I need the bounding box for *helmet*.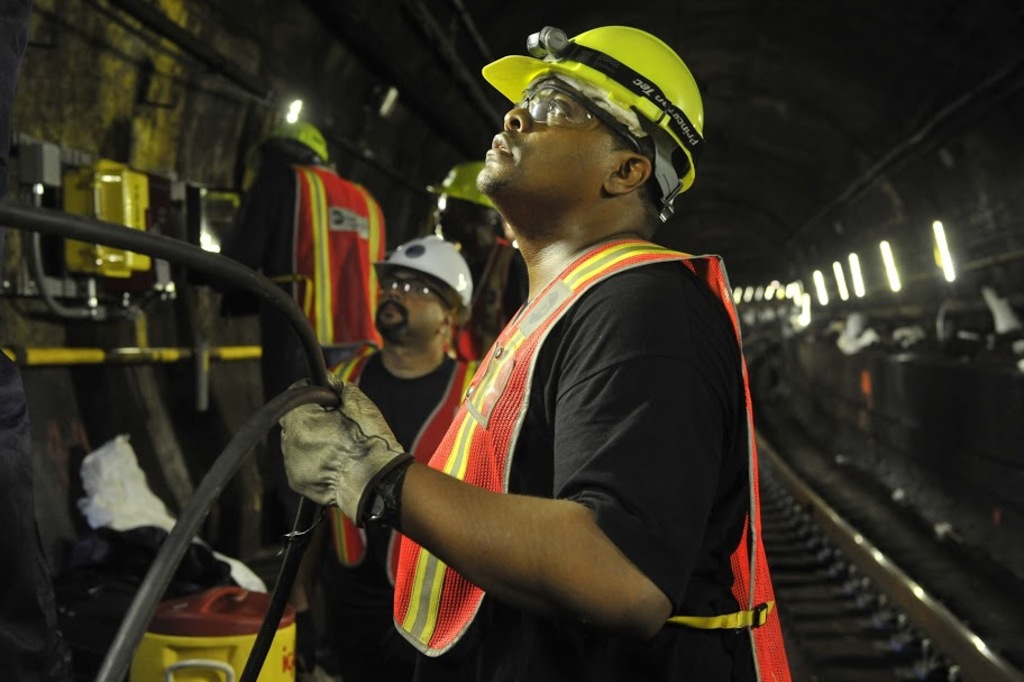
Here it is: (left=429, top=164, right=494, bottom=211).
